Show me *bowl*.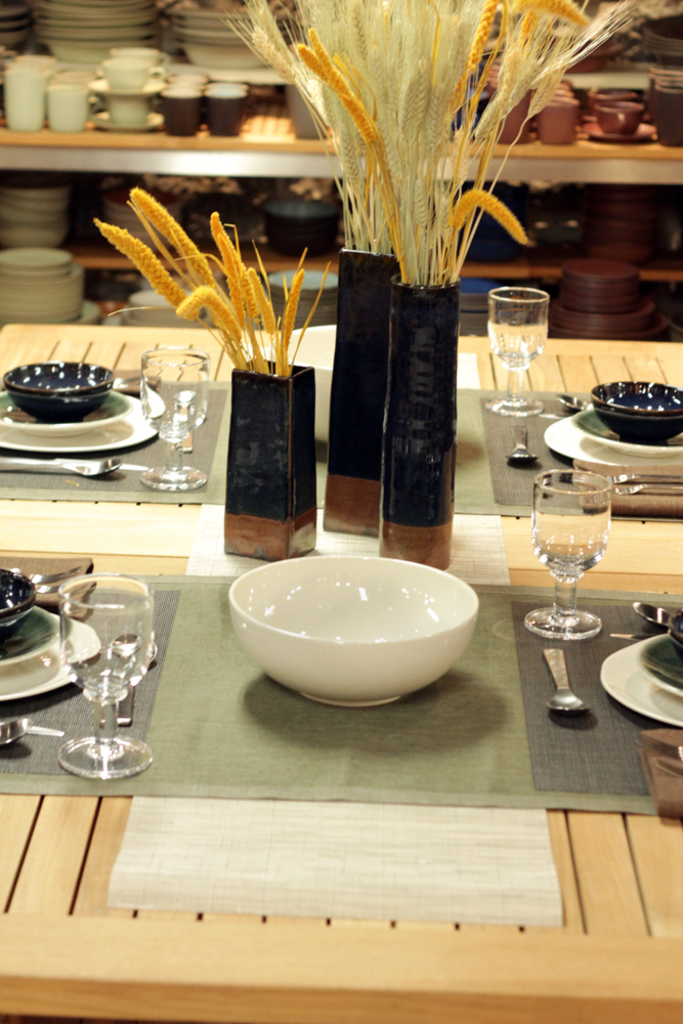
*bowl* is here: x1=673 y1=631 x2=682 y2=657.
